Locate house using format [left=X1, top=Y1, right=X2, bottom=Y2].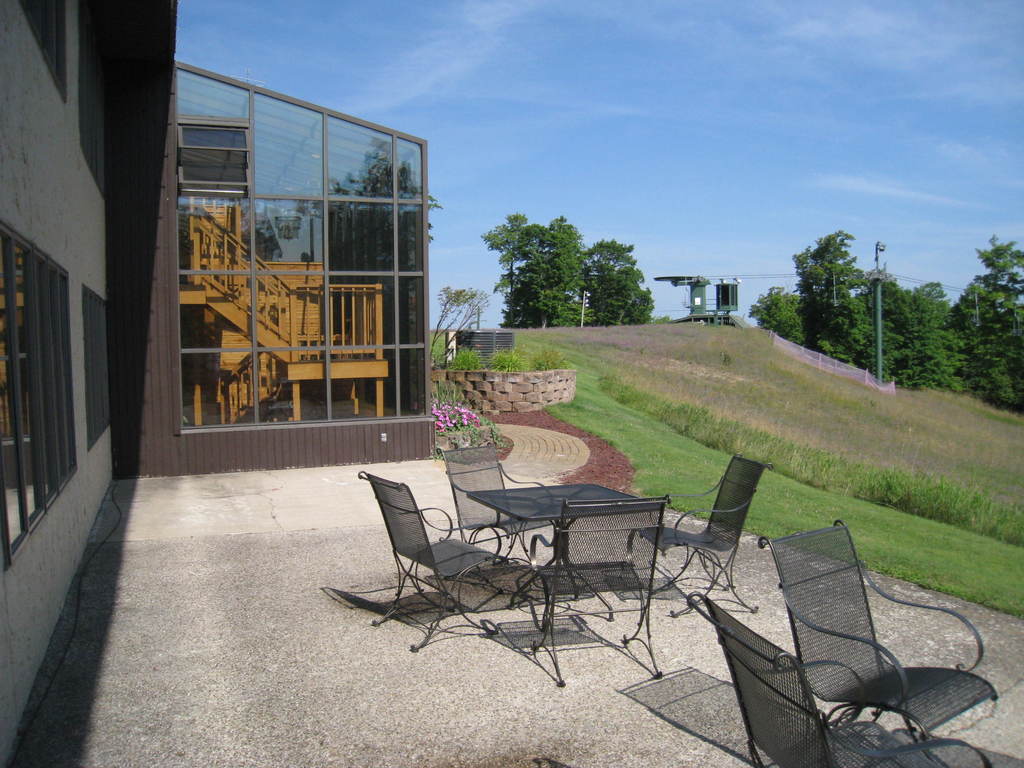
[left=0, top=0, right=431, bottom=767].
